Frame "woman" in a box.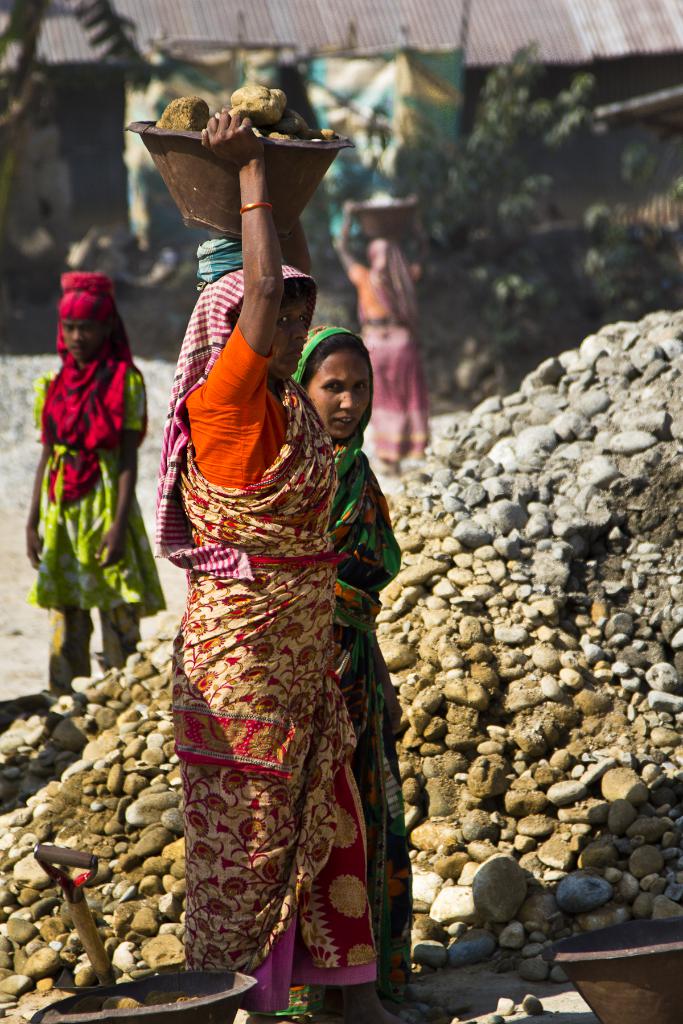
[x1=327, y1=193, x2=432, y2=484].
